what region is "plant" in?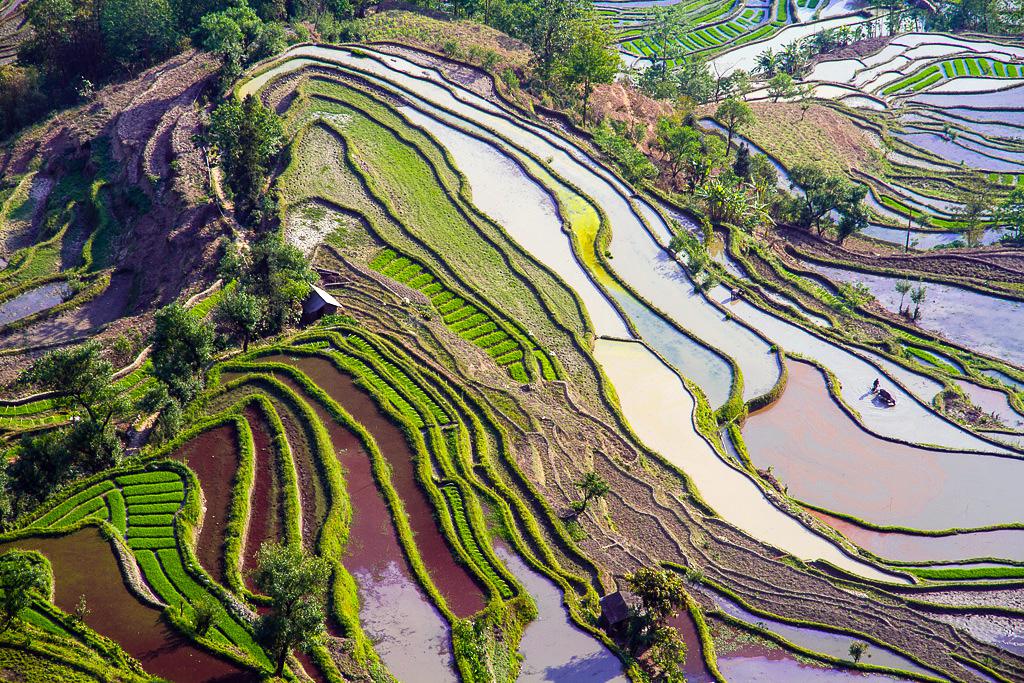
(186,277,242,319).
